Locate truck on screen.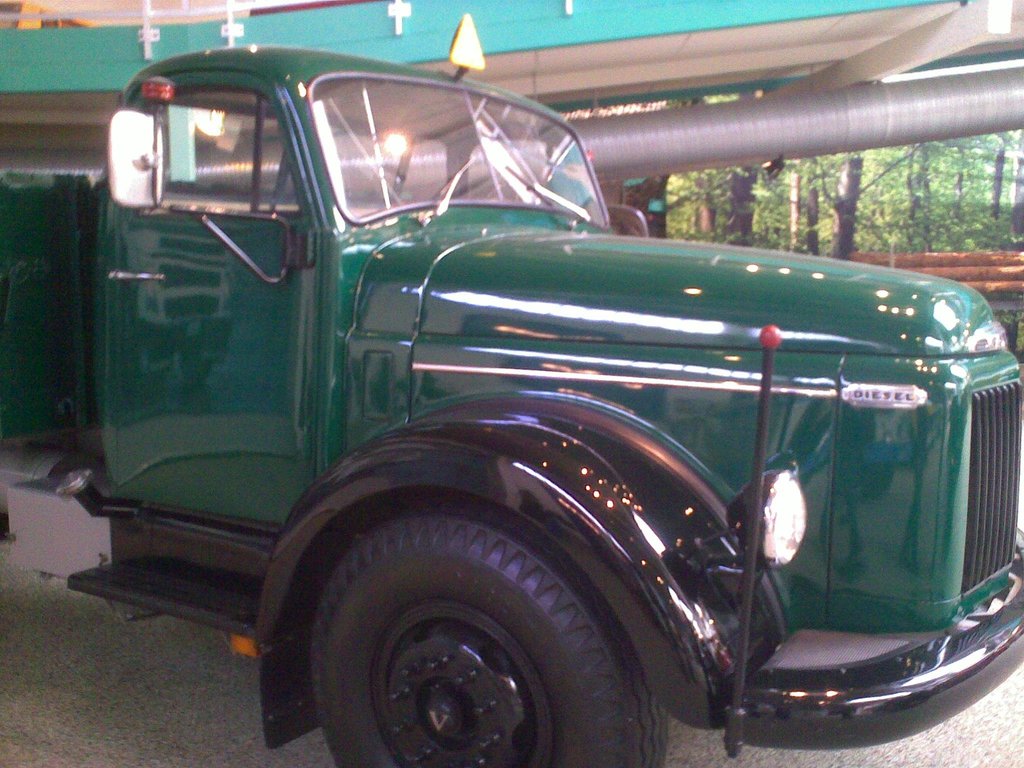
On screen at crop(0, 43, 1023, 767).
